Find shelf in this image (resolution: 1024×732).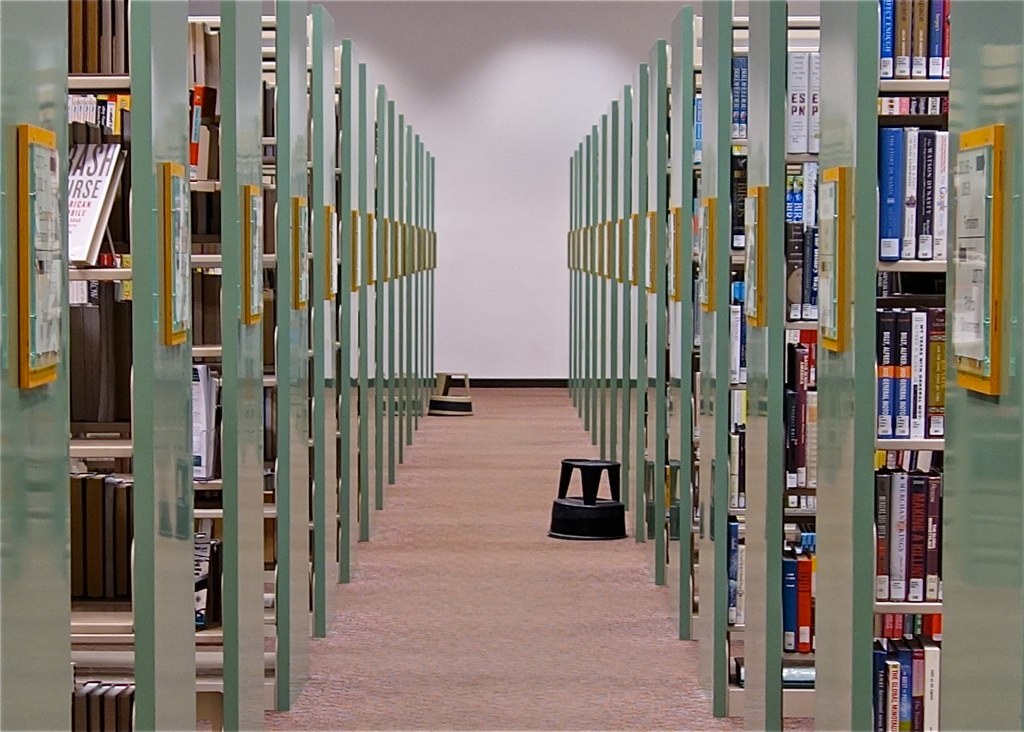
x1=255 y1=16 x2=281 y2=172.
